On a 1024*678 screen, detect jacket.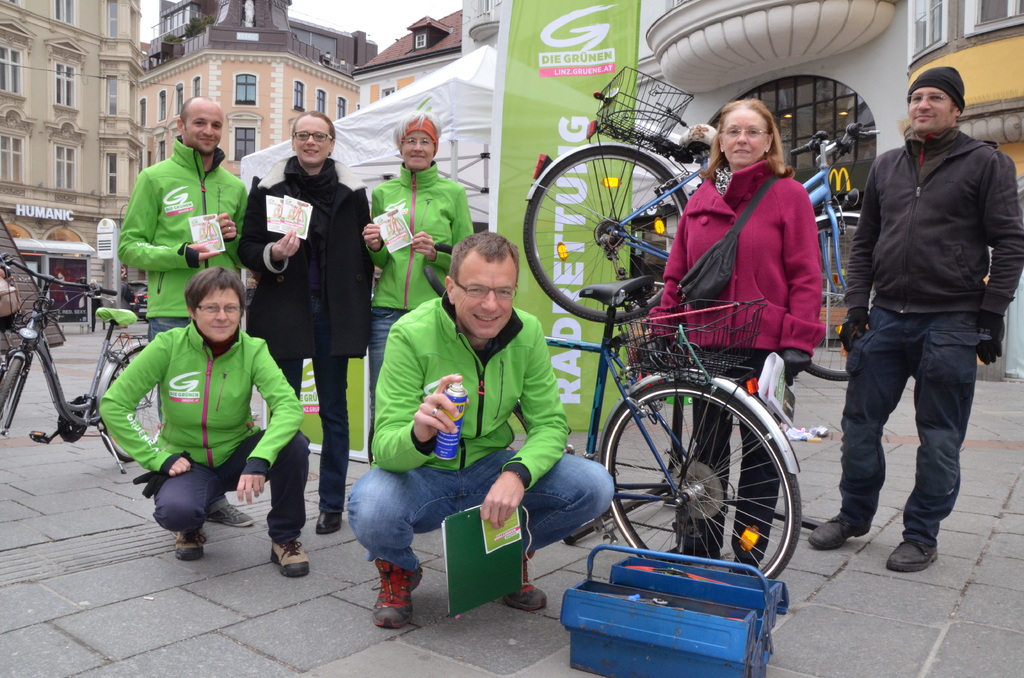
(x1=115, y1=135, x2=248, y2=321).
